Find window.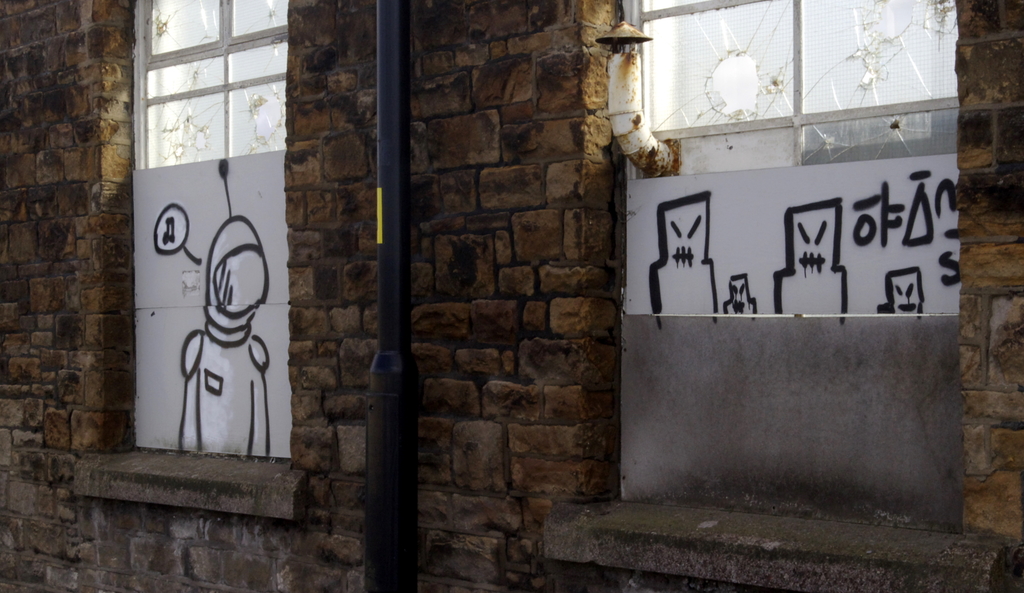
[620, 0, 959, 185].
